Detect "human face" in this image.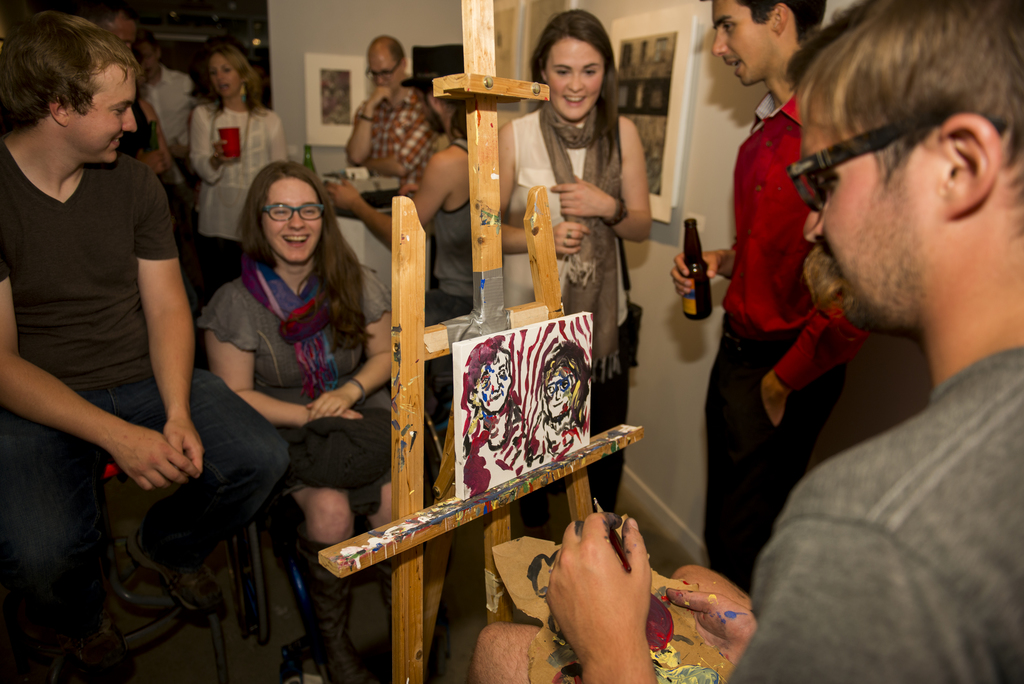
Detection: bbox=[72, 65, 138, 163].
